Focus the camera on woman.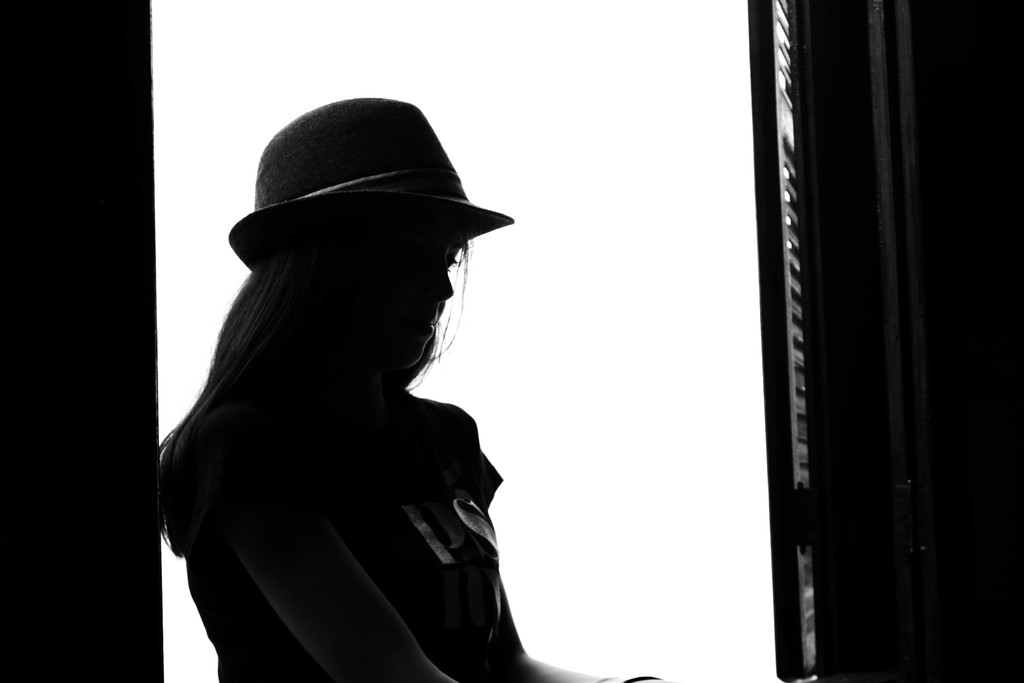
Focus region: detection(133, 119, 578, 682).
